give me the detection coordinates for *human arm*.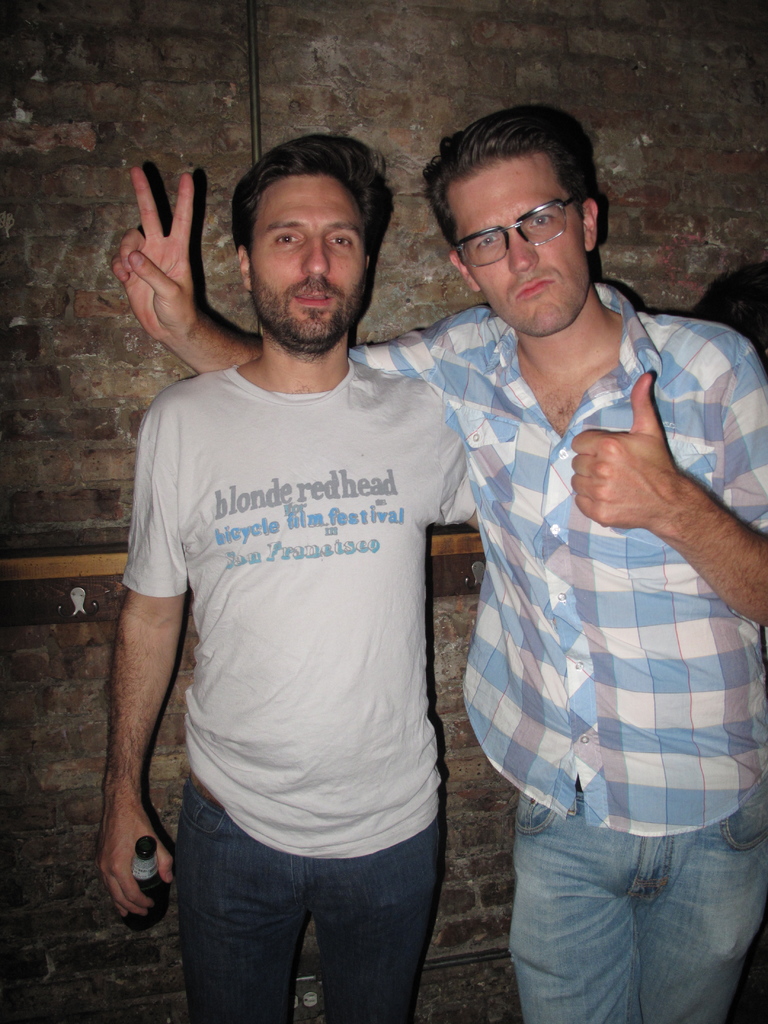
<box>94,522,182,901</box>.
